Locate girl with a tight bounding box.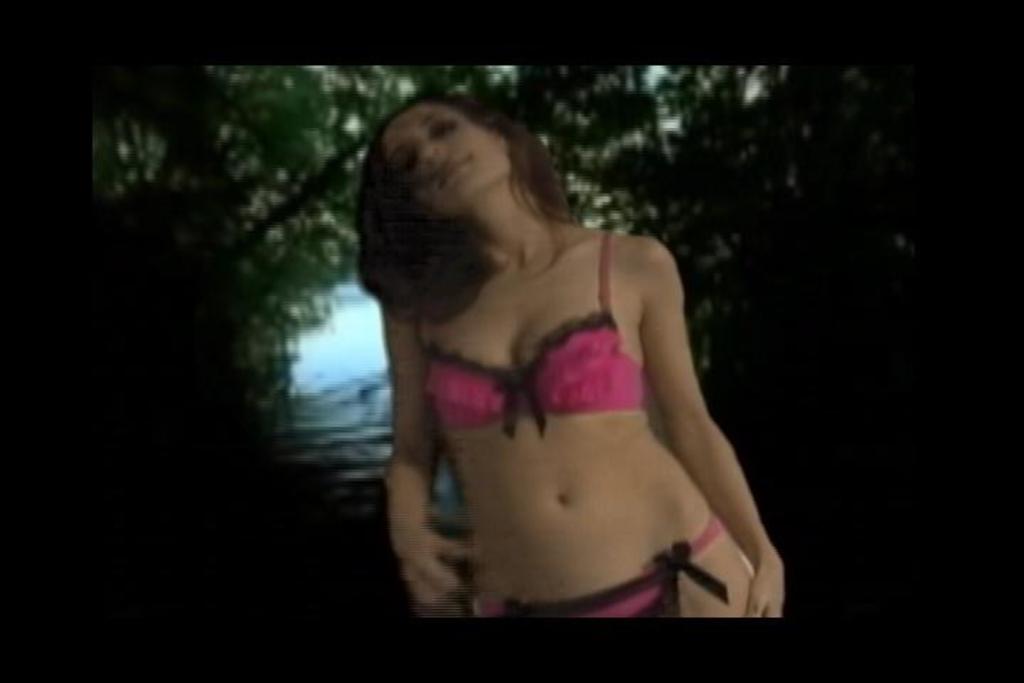
x1=354 y1=81 x2=786 y2=620.
